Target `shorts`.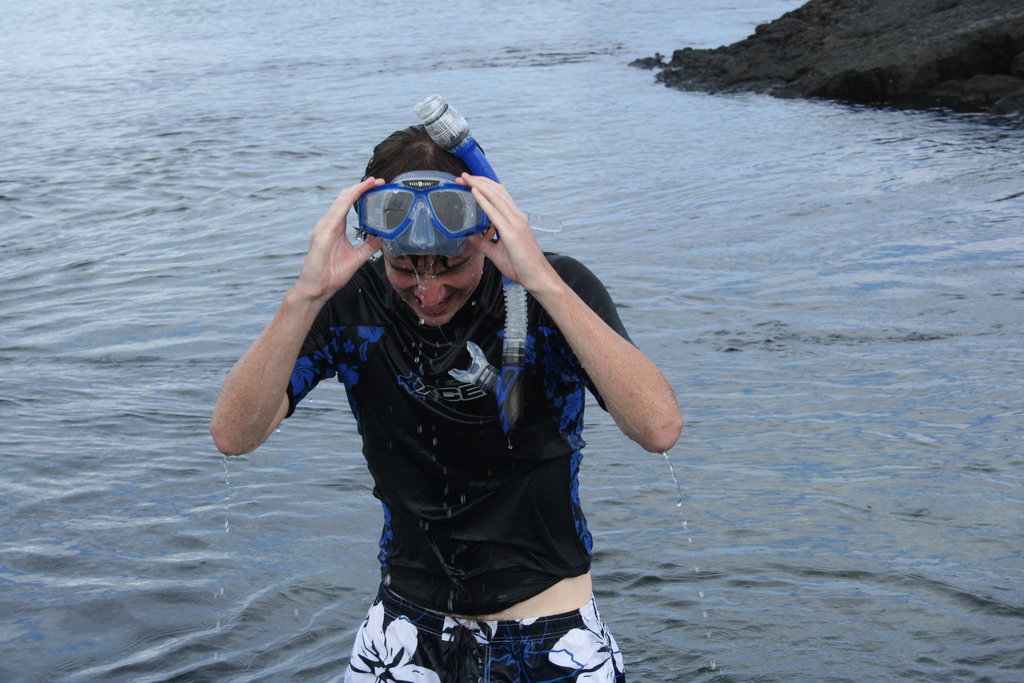
Target region: 344/579/624/682.
